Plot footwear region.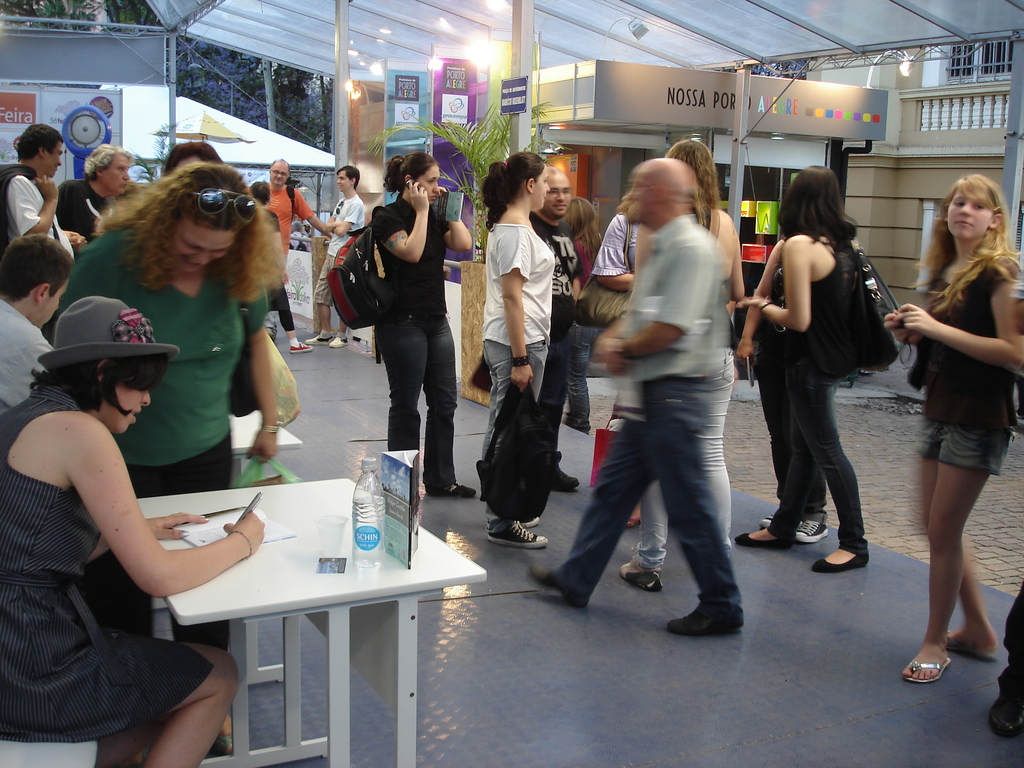
Plotted at <box>529,564,579,606</box>.
